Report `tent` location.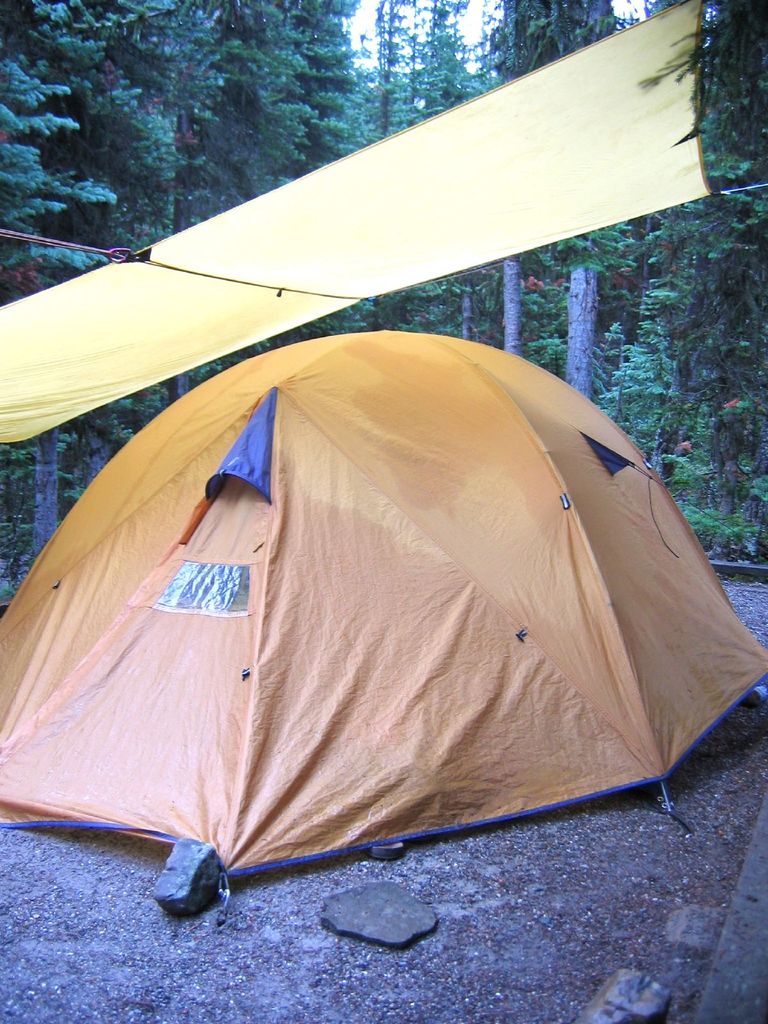
Report: box(0, 0, 767, 445).
